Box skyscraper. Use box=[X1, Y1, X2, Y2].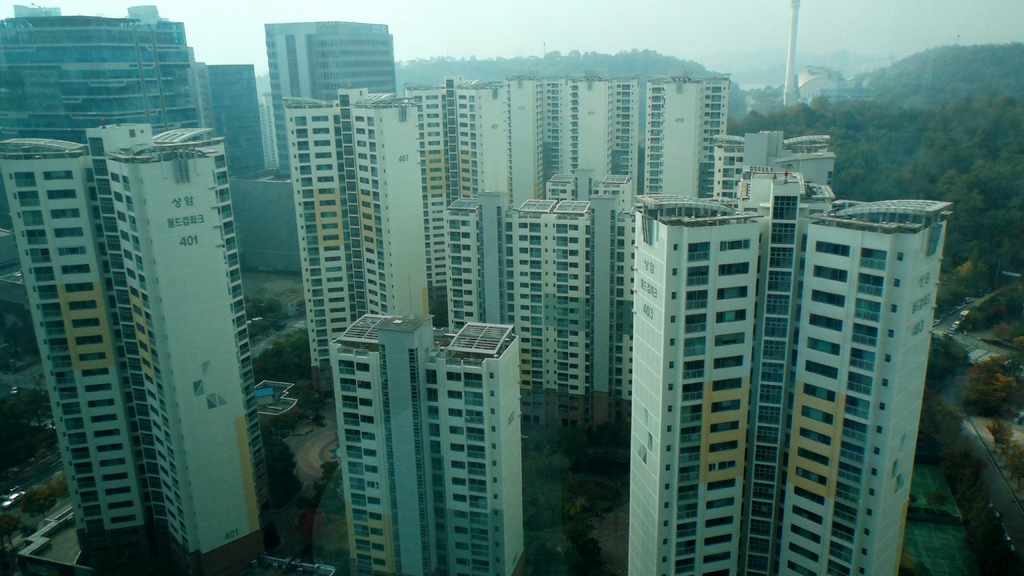
box=[80, 122, 286, 559].
